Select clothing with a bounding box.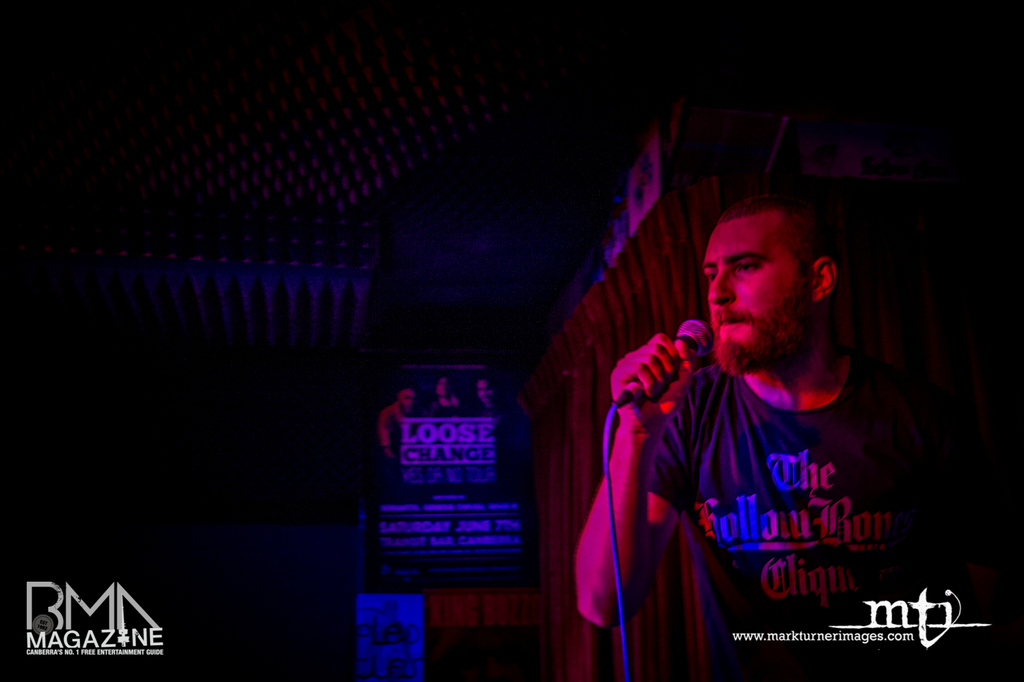
region(648, 350, 915, 681).
